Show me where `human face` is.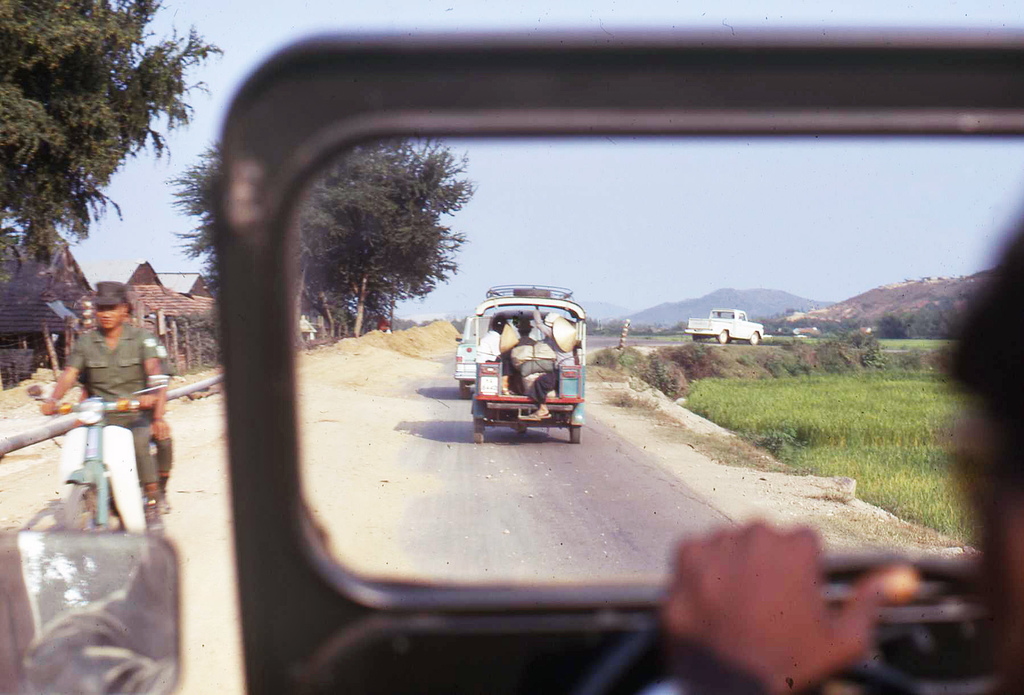
`human face` is at detection(93, 304, 122, 330).
